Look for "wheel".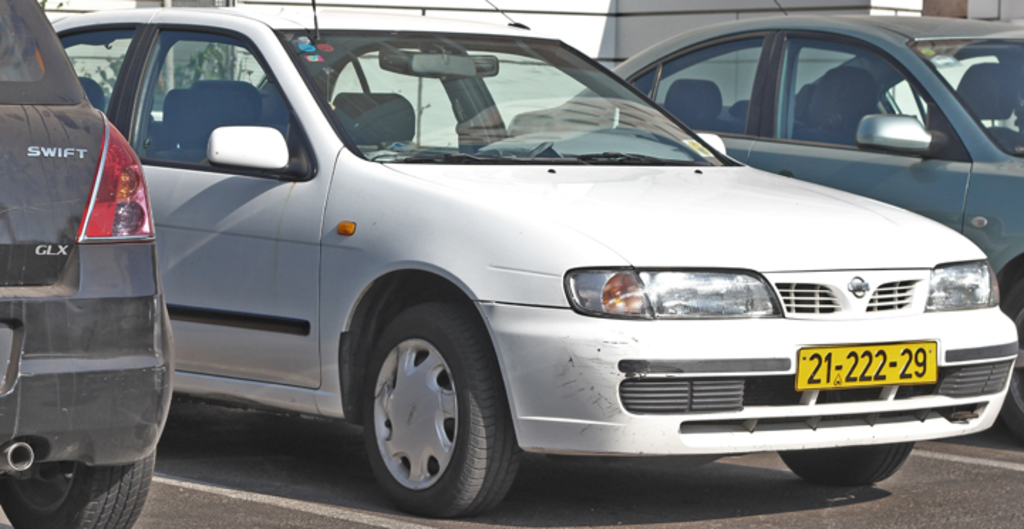
Found: (347, 297, 498, 505).
